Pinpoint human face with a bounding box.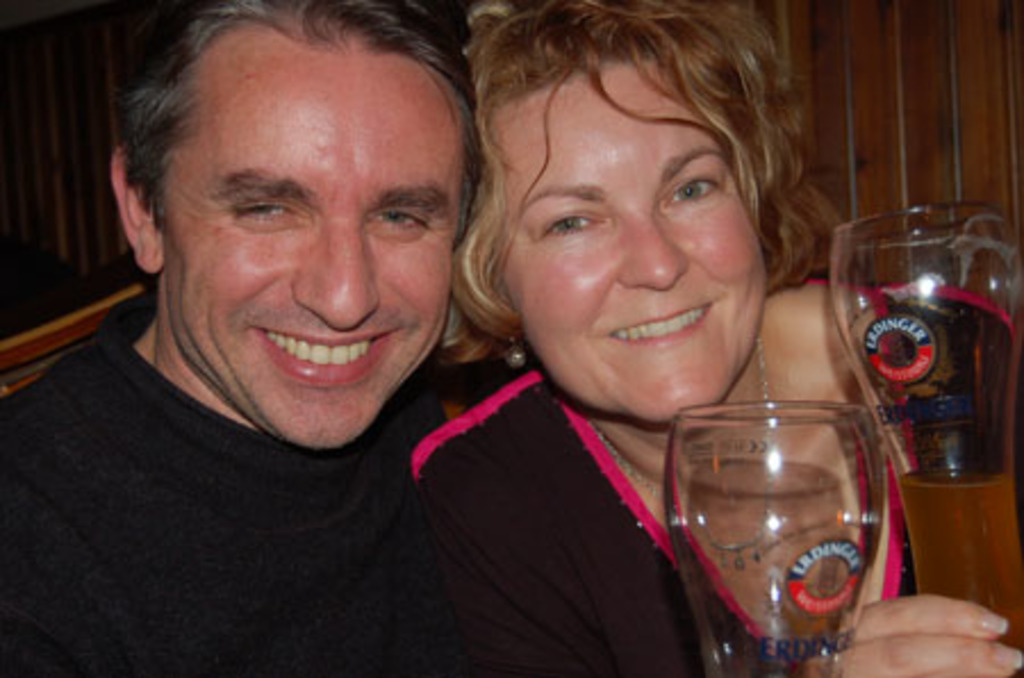
locate(159, 48, 462, 448).
